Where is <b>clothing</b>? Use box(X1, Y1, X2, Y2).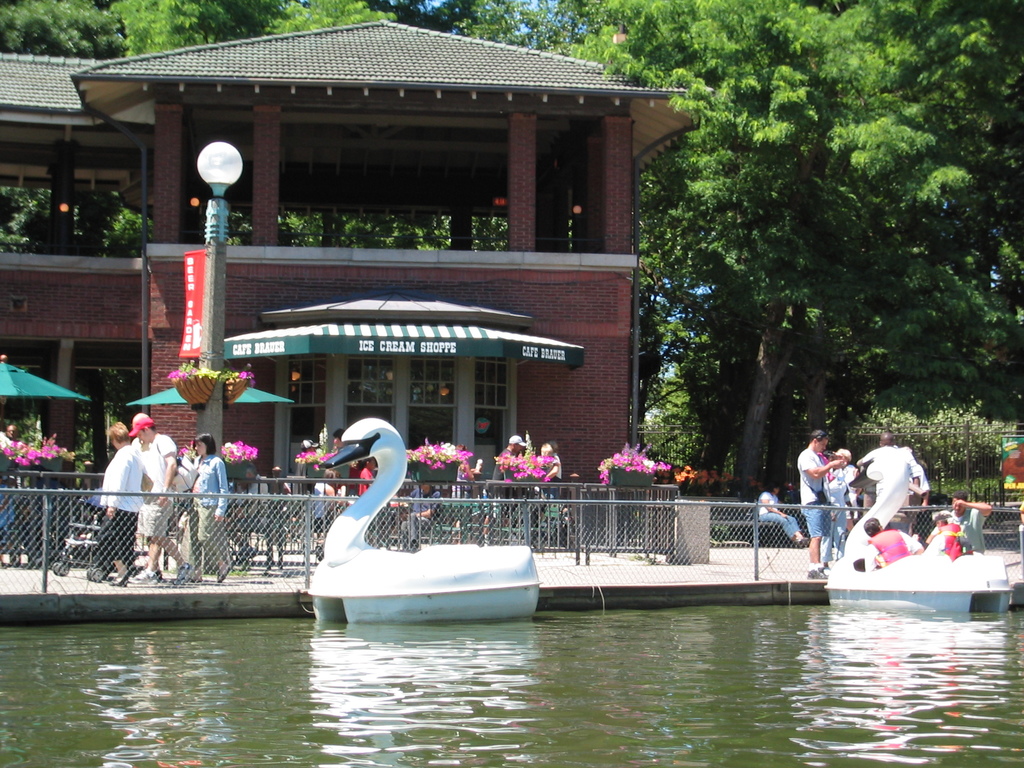
box(940, 502, 985, 553).
